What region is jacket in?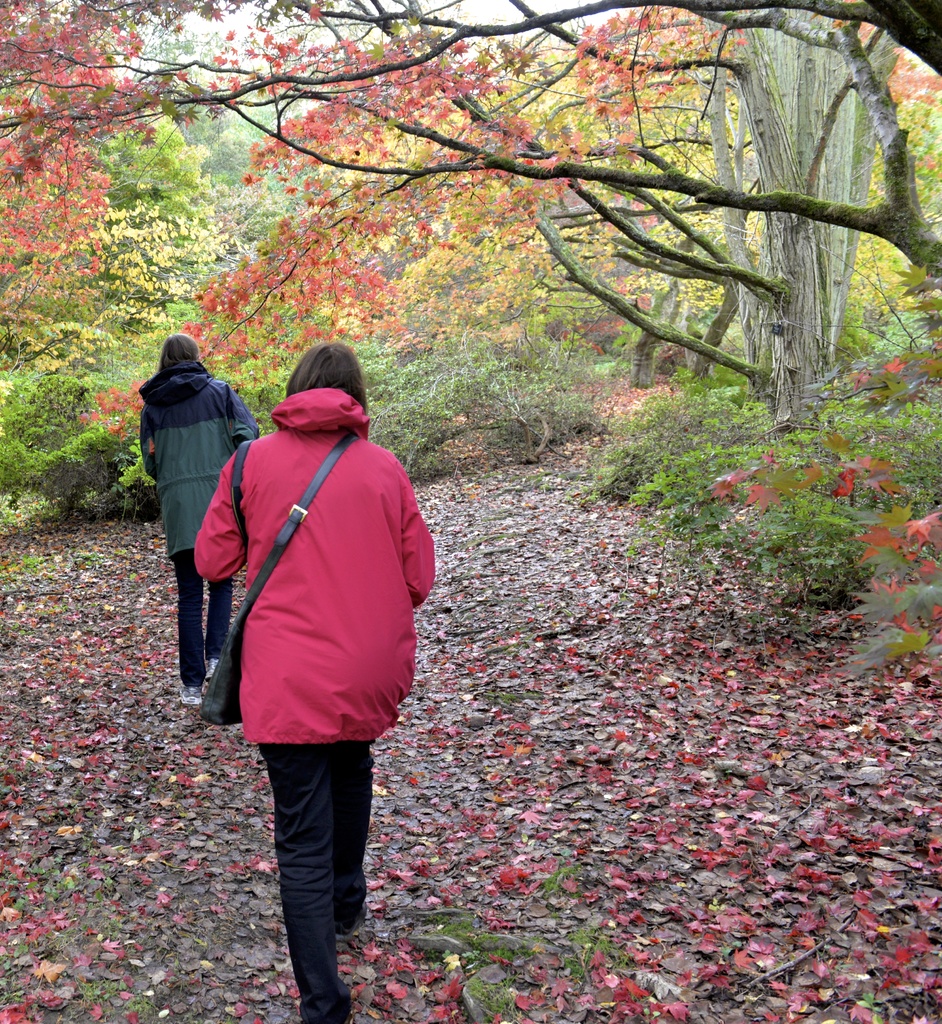
bbox=[131, 359, 266, 554].
